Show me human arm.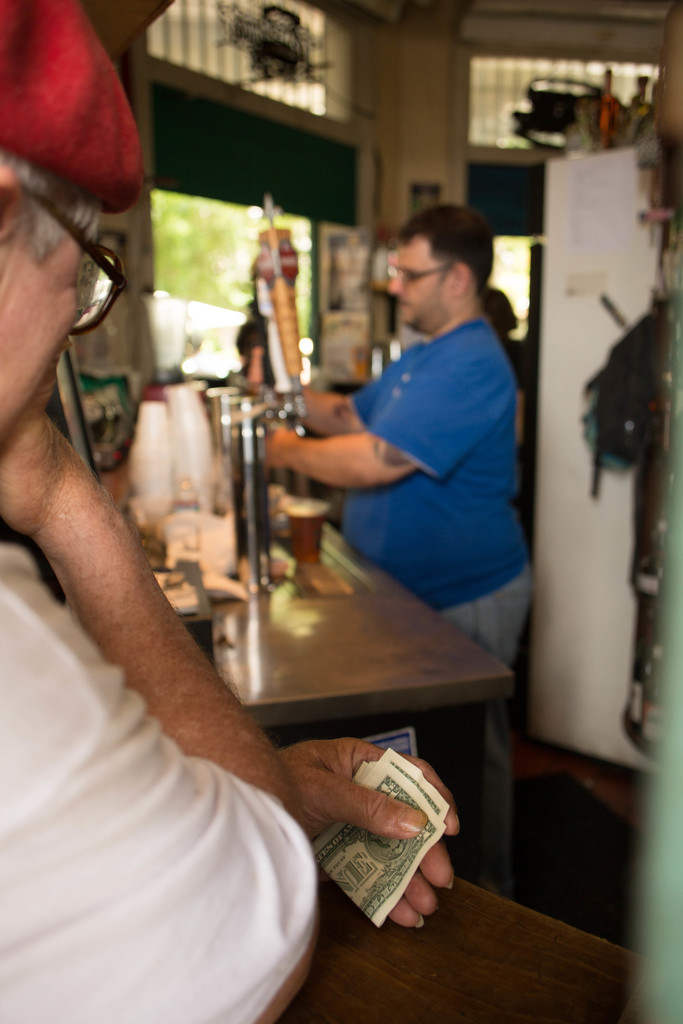
human arm is here: bbox=[267, 360, 491, 481].
